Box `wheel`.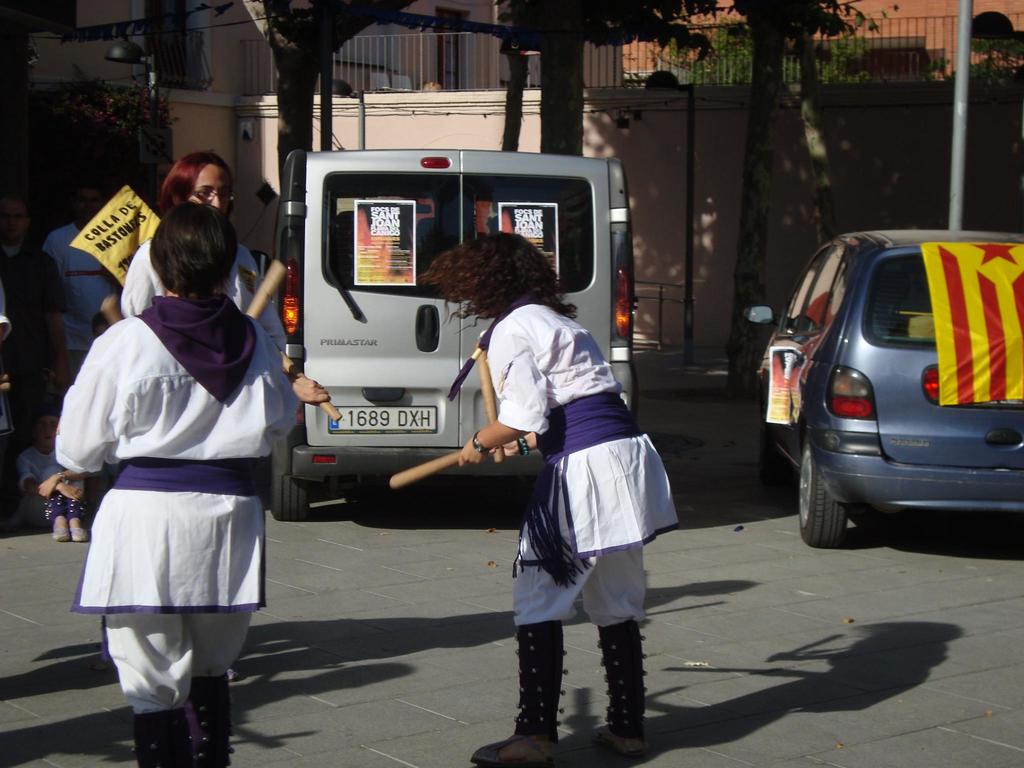
<box>762,403,782,468</box>.
